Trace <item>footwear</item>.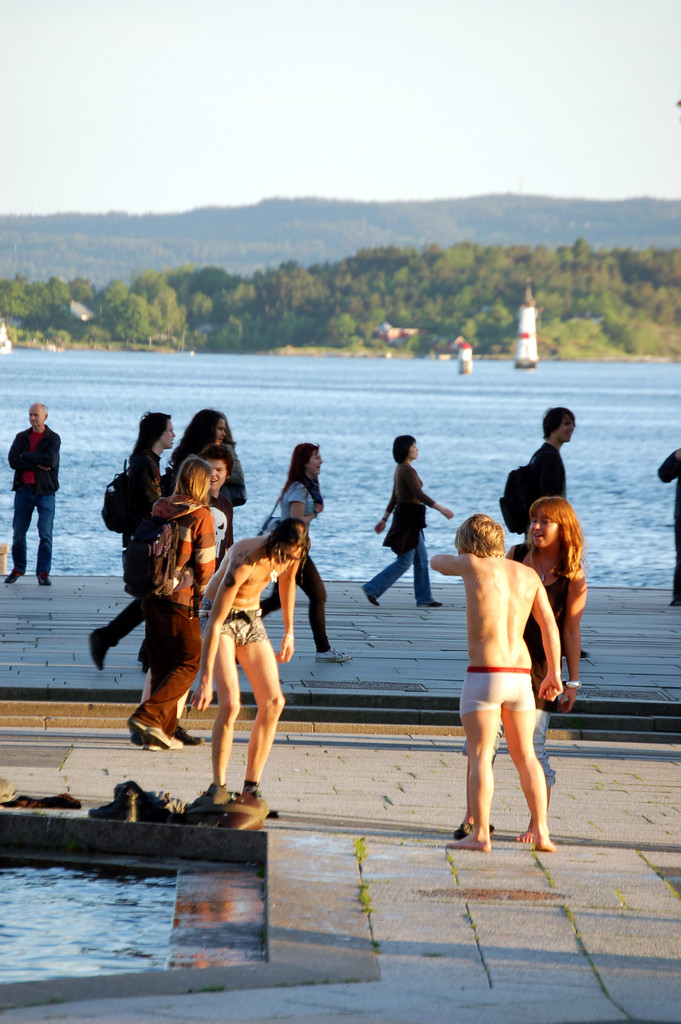
Traced to l=39, t=575, r=53, b=586.
